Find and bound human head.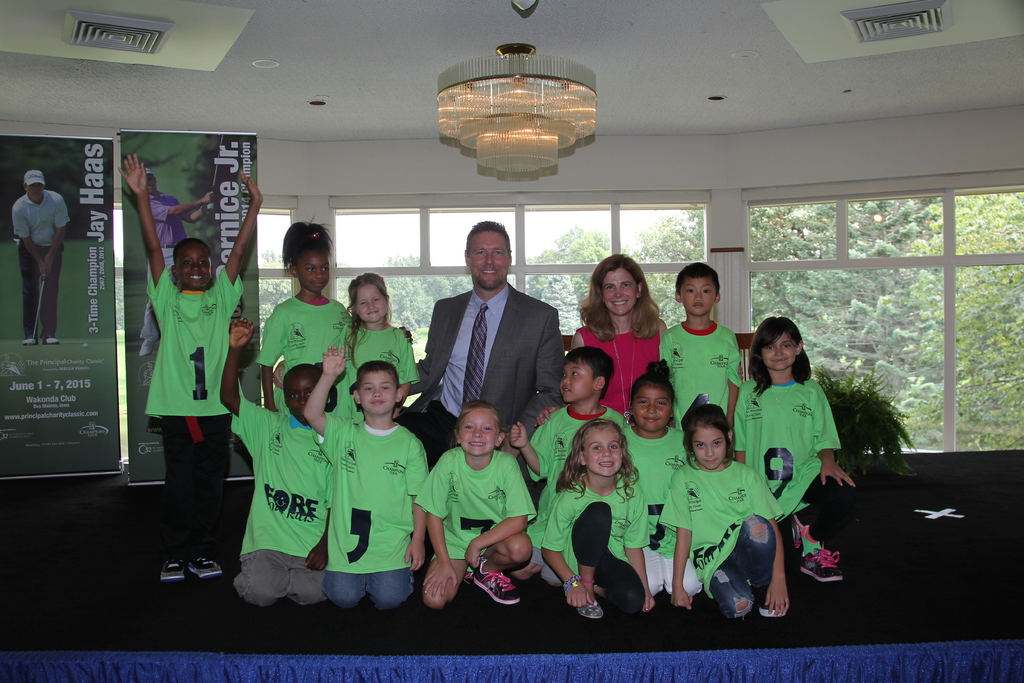
Bound: locate(632, 361, 676, 432).
